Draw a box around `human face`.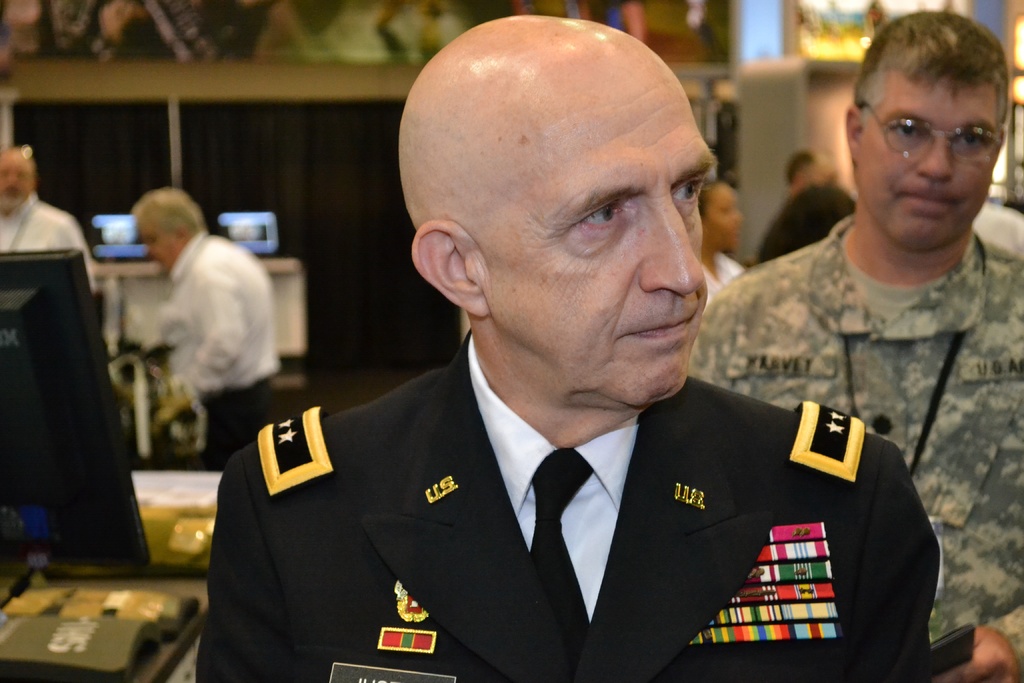
<bbox>860, 72, 1002, 254</bbox>.
